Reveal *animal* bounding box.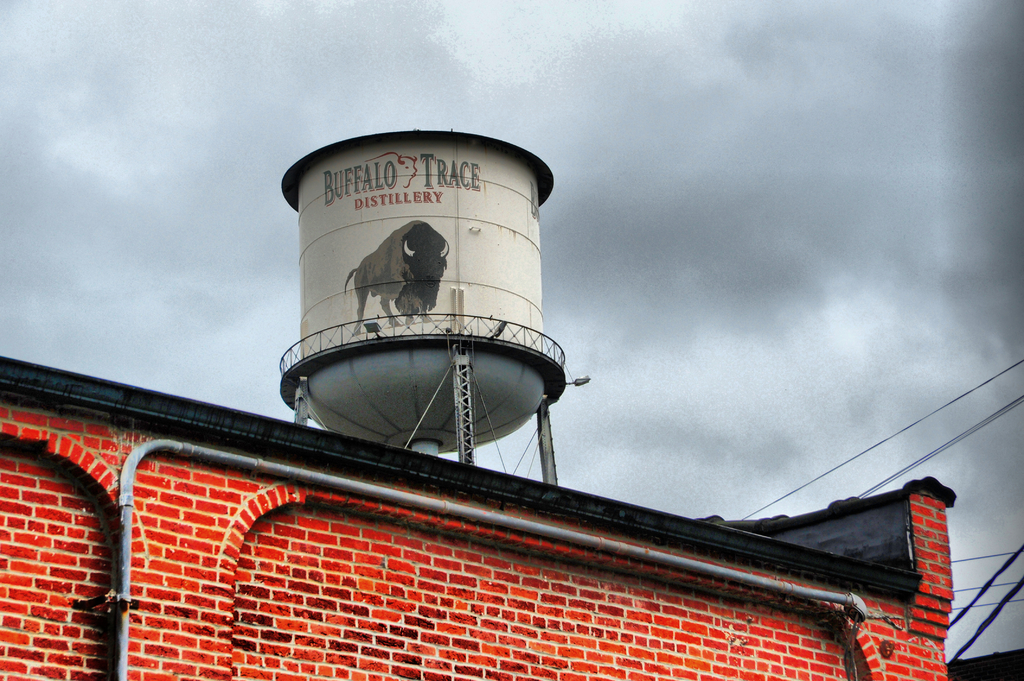
Revealed: (343,220,447,334).
